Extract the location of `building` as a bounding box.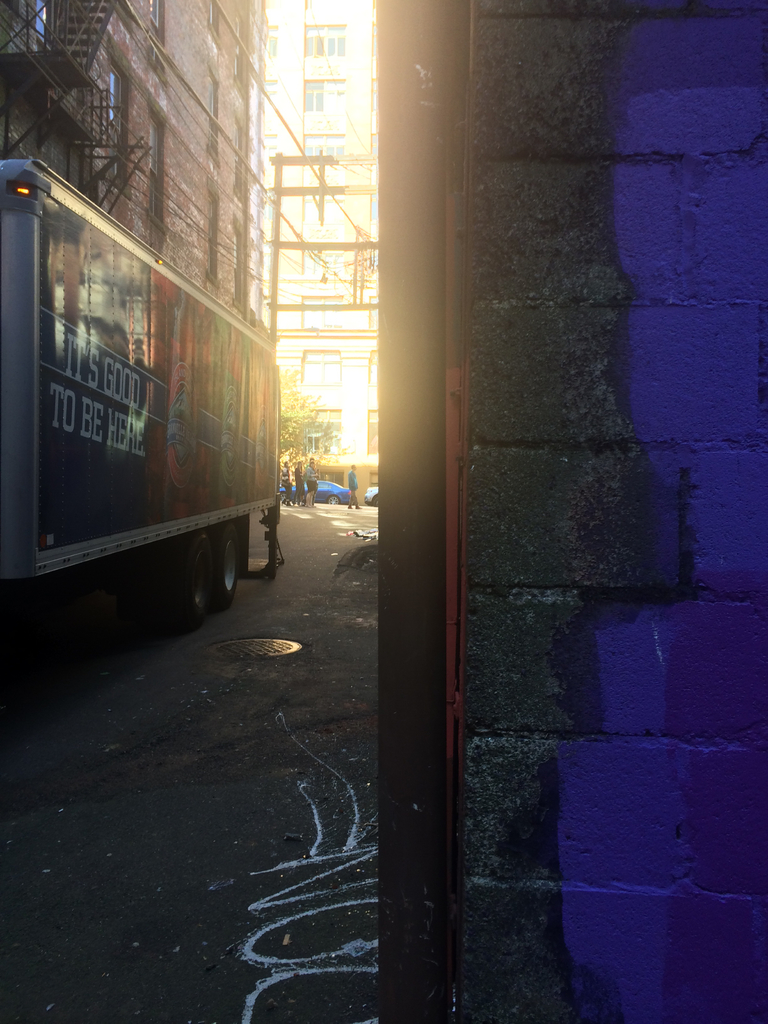
Rect(365, 0, 767, 1023).
